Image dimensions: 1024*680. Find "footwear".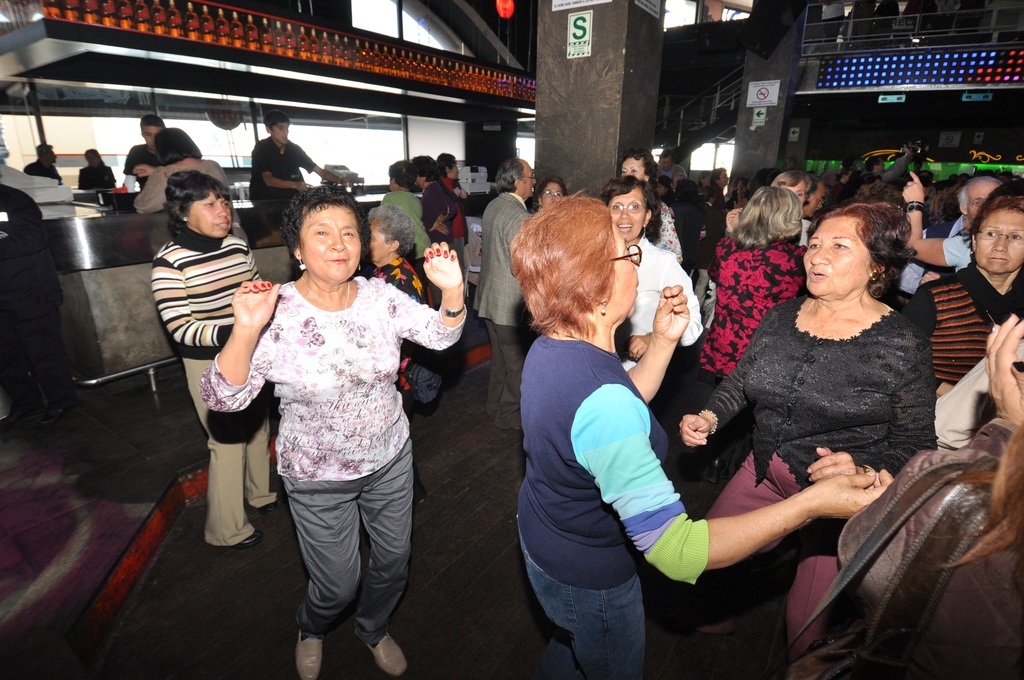
pyautogui.locateOnScreen(217, 527, 263, 548).
